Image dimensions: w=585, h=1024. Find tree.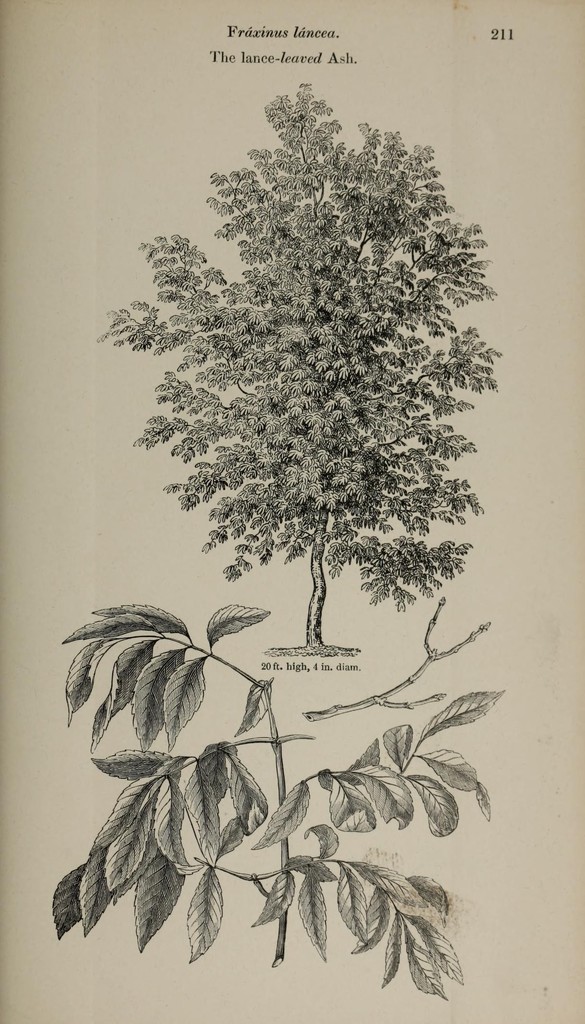
[x1=128, y1=88, x2=500, y2=660].
